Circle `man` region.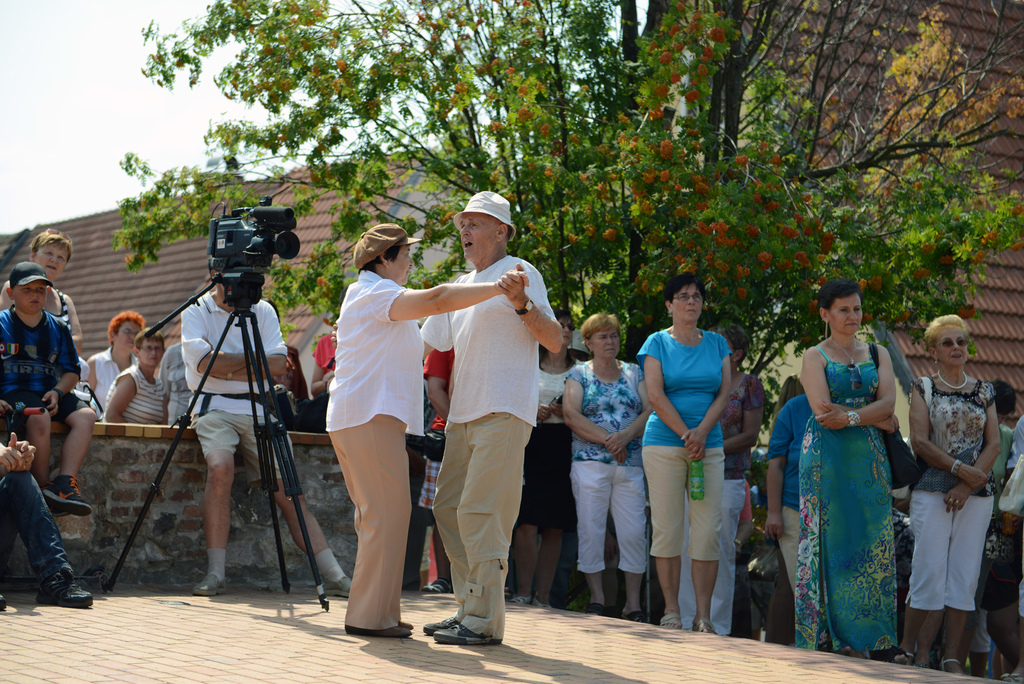
Region: crop(412, 203, 563, 655).
